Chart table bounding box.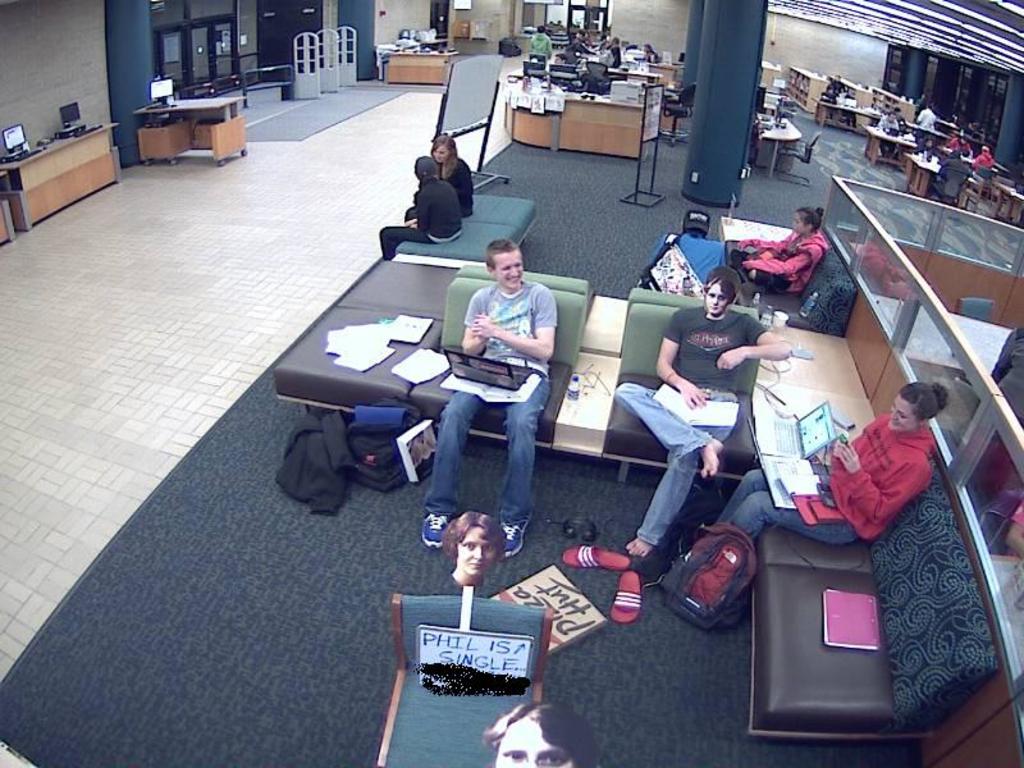
Charted: (x1=756, y1=113, x2=799, y2=177).
